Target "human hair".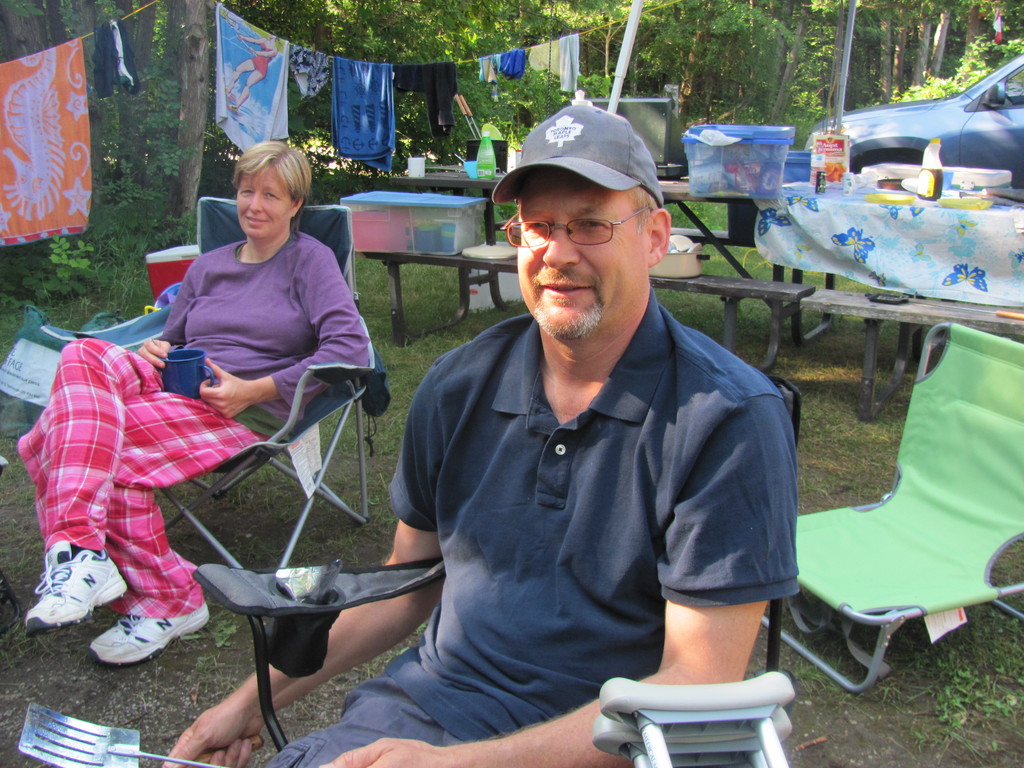
Target region: select_region(232, 136, 310, 238).
